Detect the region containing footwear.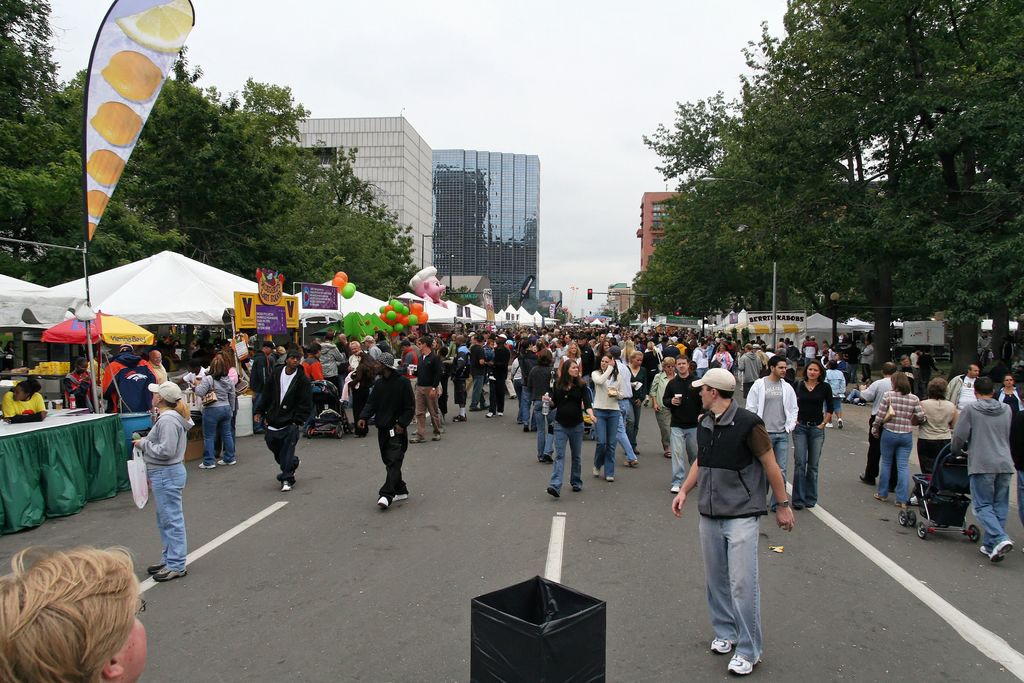
bbox=(545, 484, 559, 500).
